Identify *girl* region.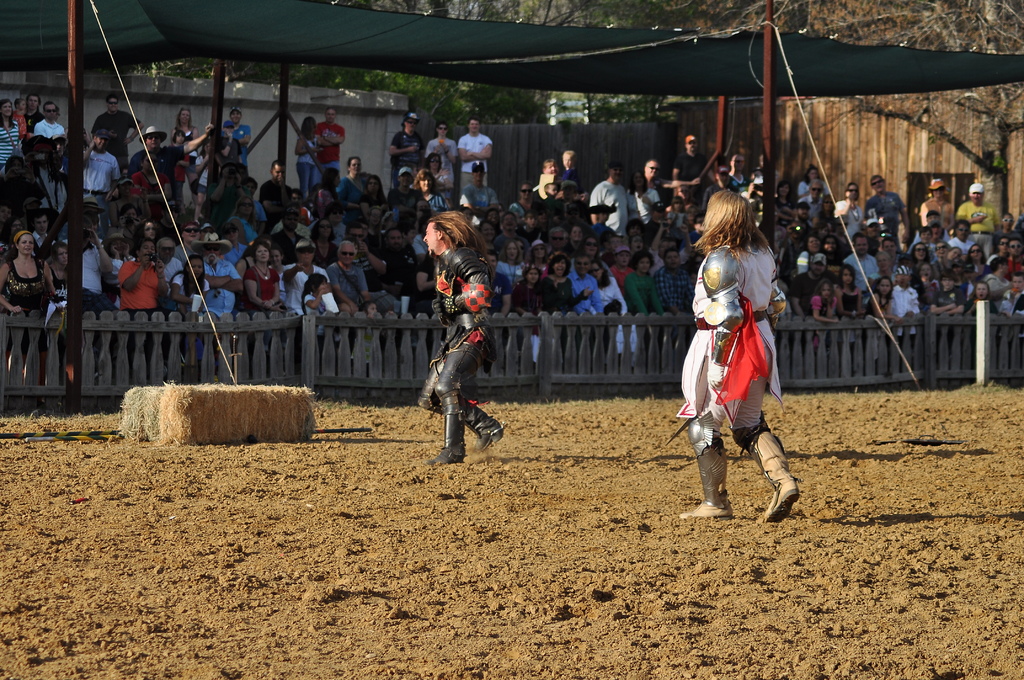
Region: left=302, top=273, right=332, bottom=324.
